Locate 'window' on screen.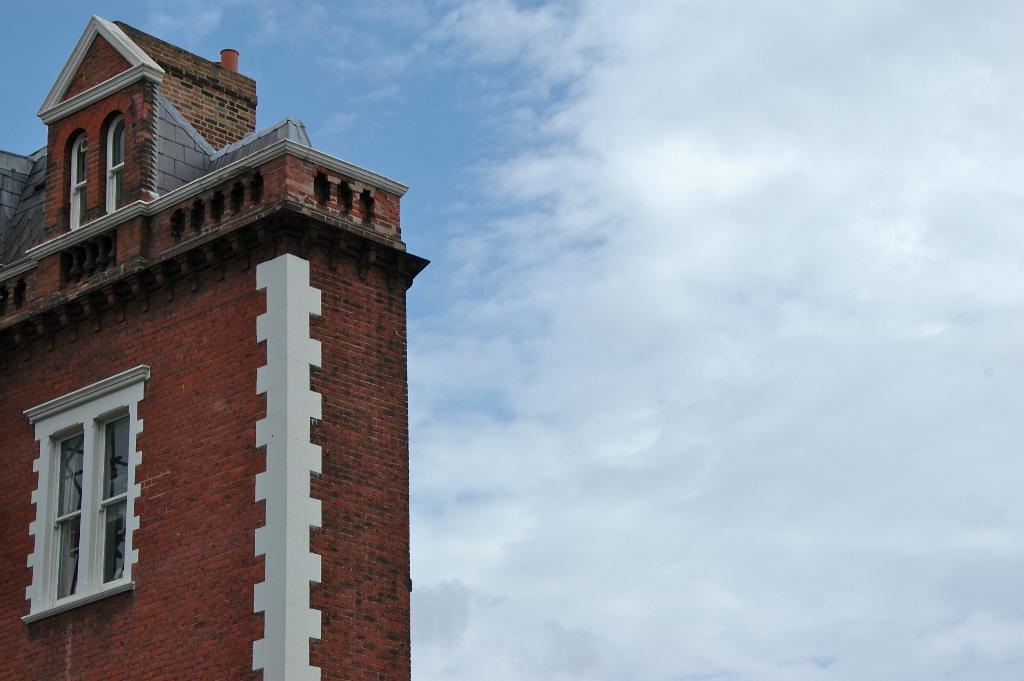
On screen at (20, 363, 154, 619).
